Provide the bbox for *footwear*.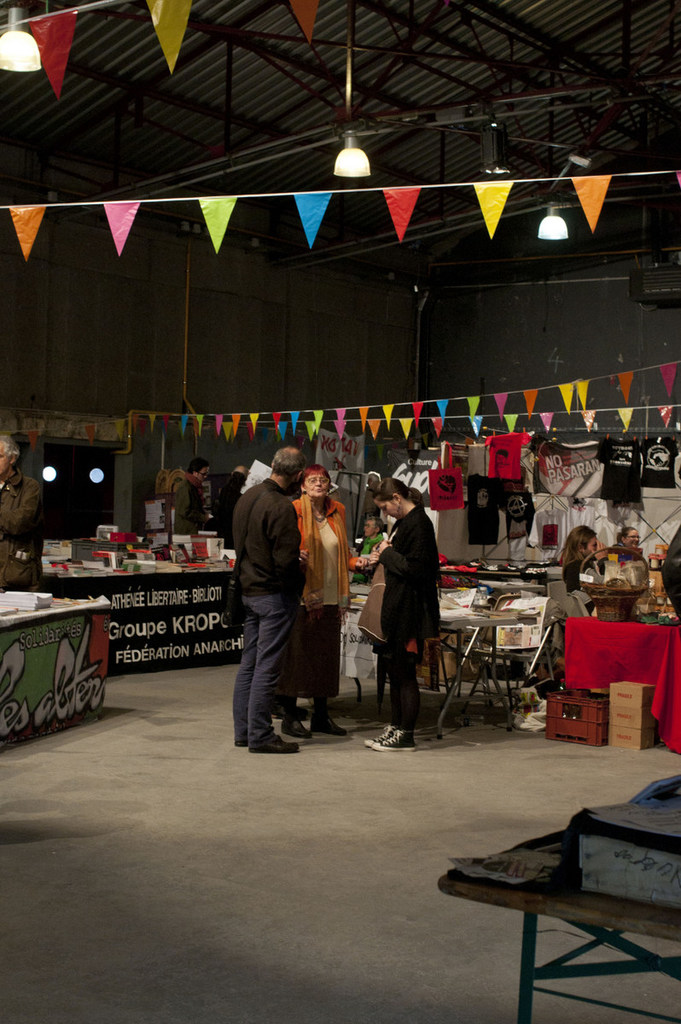
crop(253, 732, 298, 752).
